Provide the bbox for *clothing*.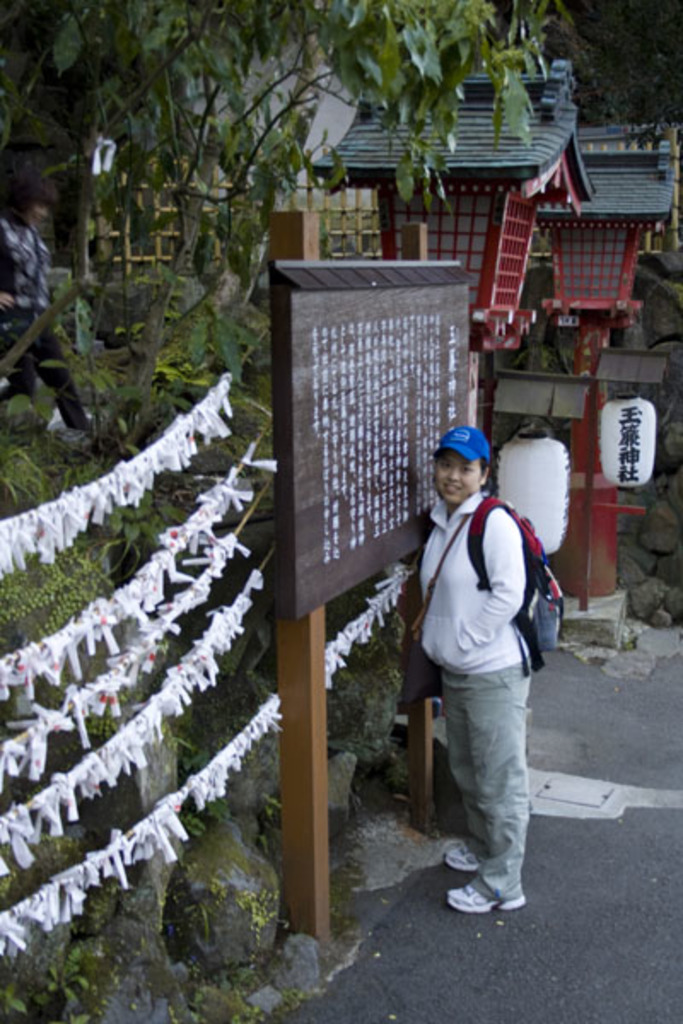
x1=0, y1=218, x2=67, y2=427.
